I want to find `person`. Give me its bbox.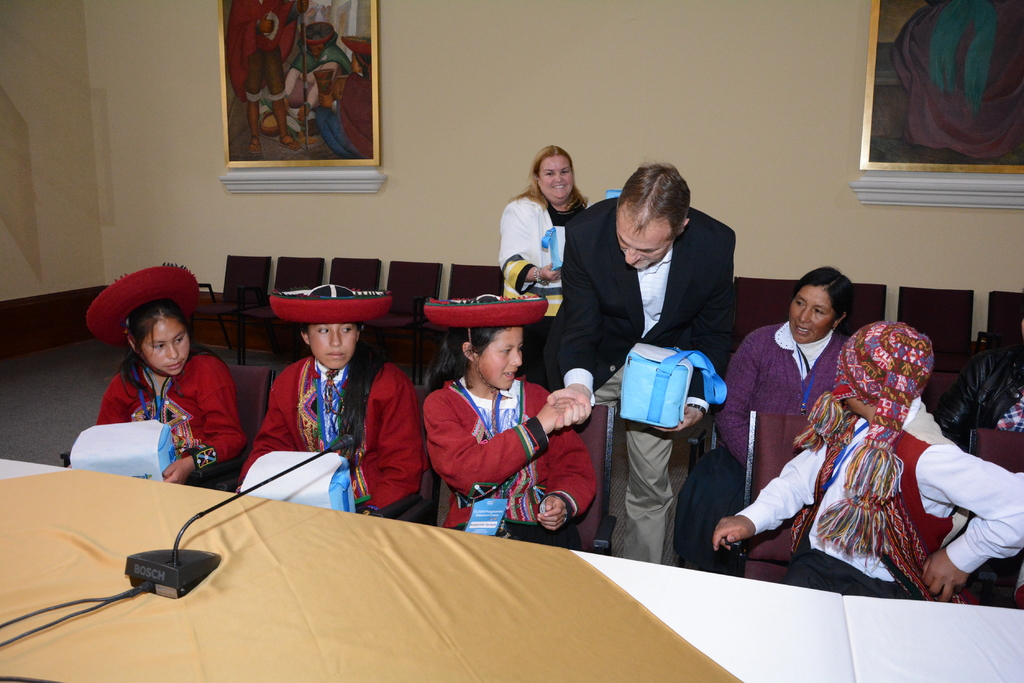
rect(63, 294, 242, 510).
